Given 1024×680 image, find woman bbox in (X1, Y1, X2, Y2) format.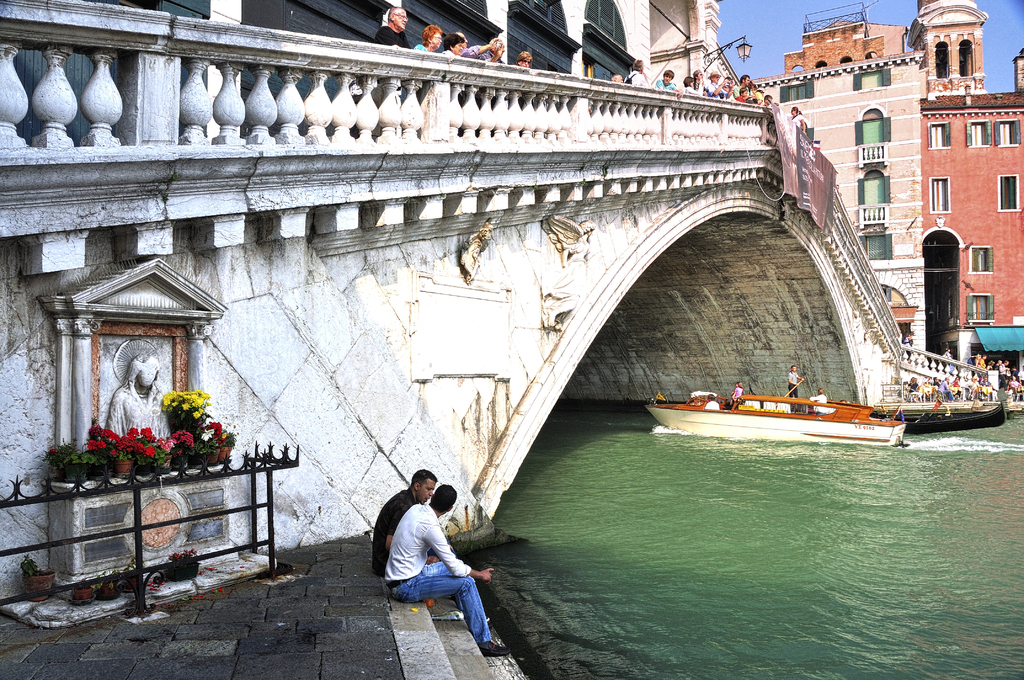
(791, 106, 808, 135).
